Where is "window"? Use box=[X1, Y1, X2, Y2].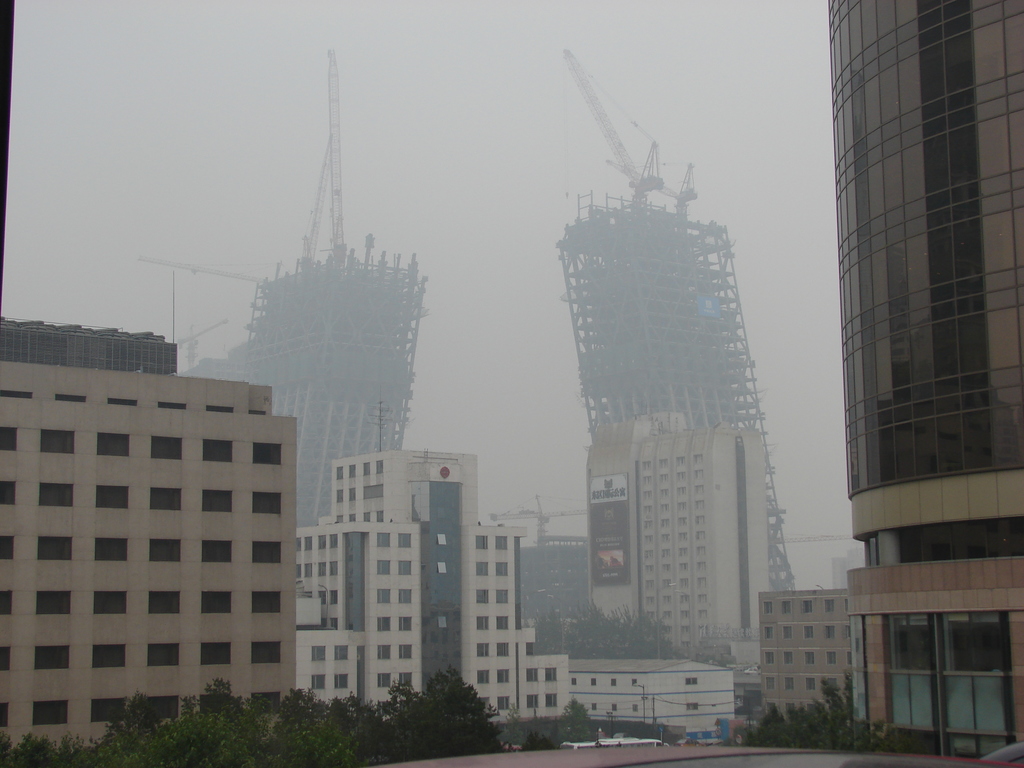
box=[377, 588, 392, 606].
